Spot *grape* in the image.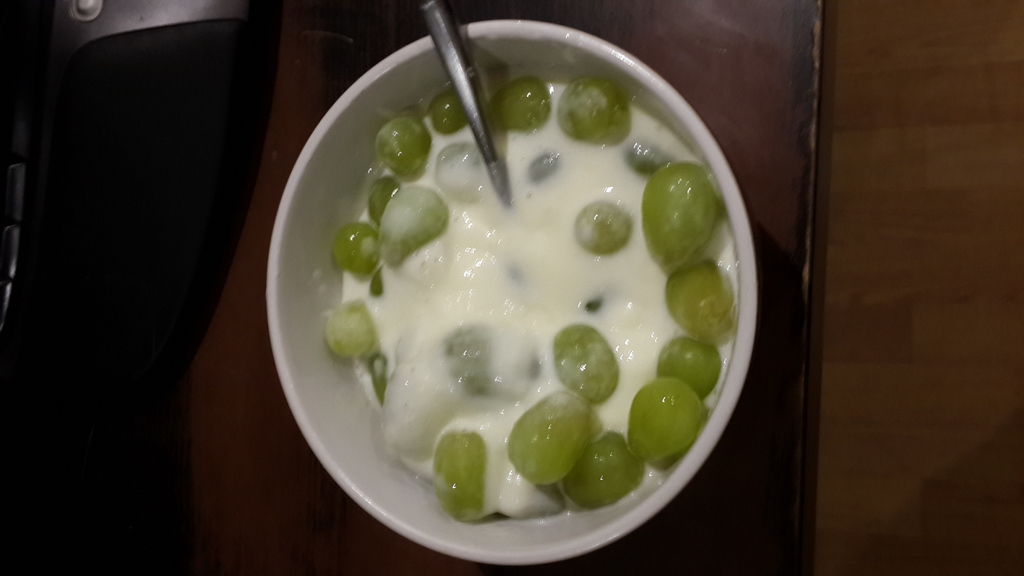
*grape* found at 550, 324, 623, 406.
